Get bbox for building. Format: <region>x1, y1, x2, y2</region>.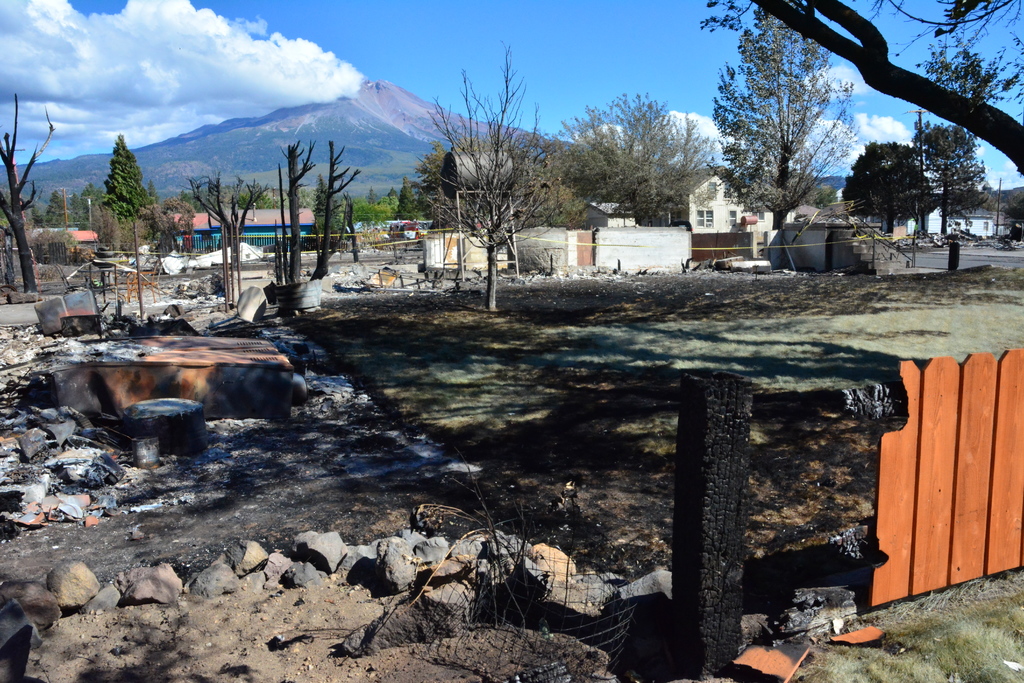
<region>904, 201, 1009, 242</region>.
